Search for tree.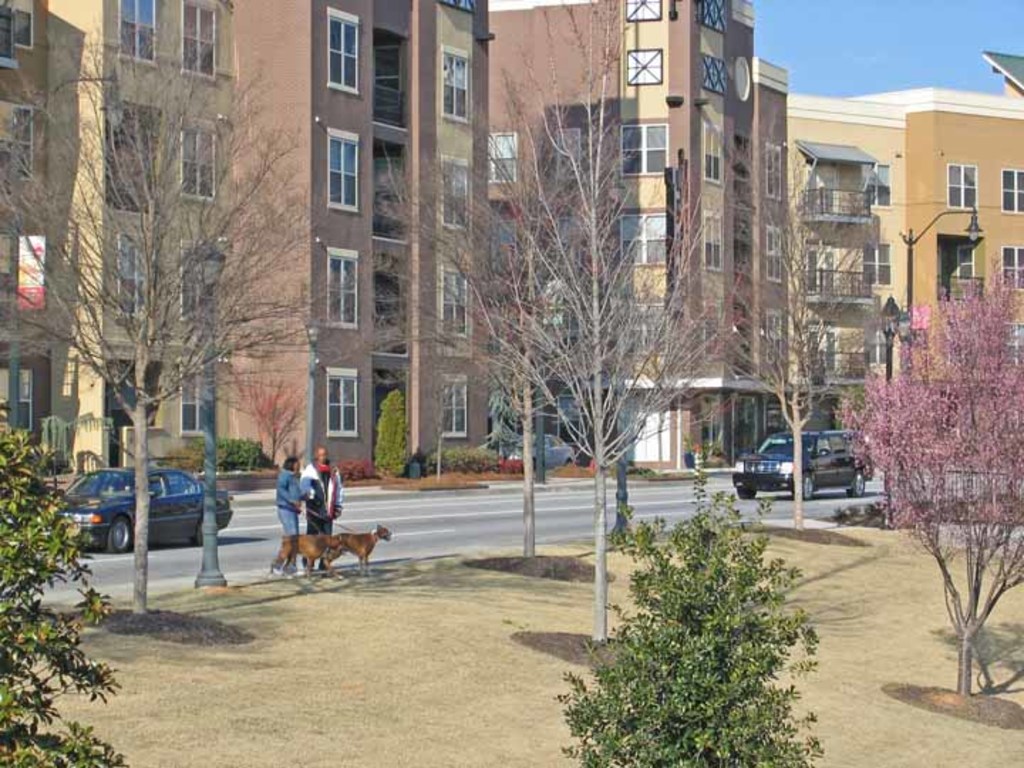
Found at l=373, t=388, r=417, b=481.
